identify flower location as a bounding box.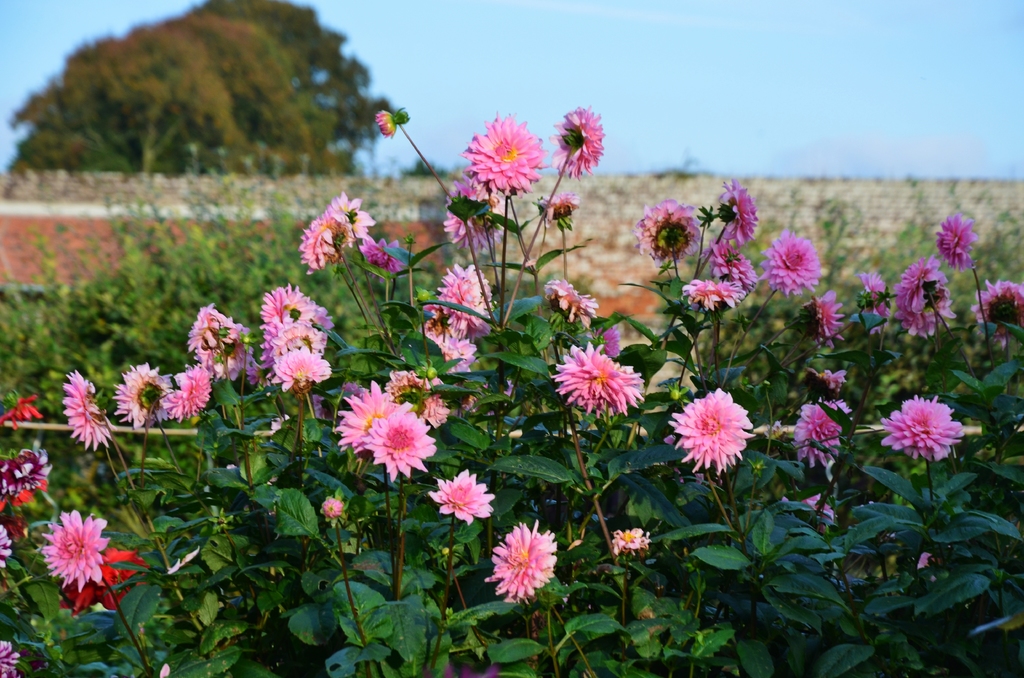
<box>425,257,499,332</box>.
